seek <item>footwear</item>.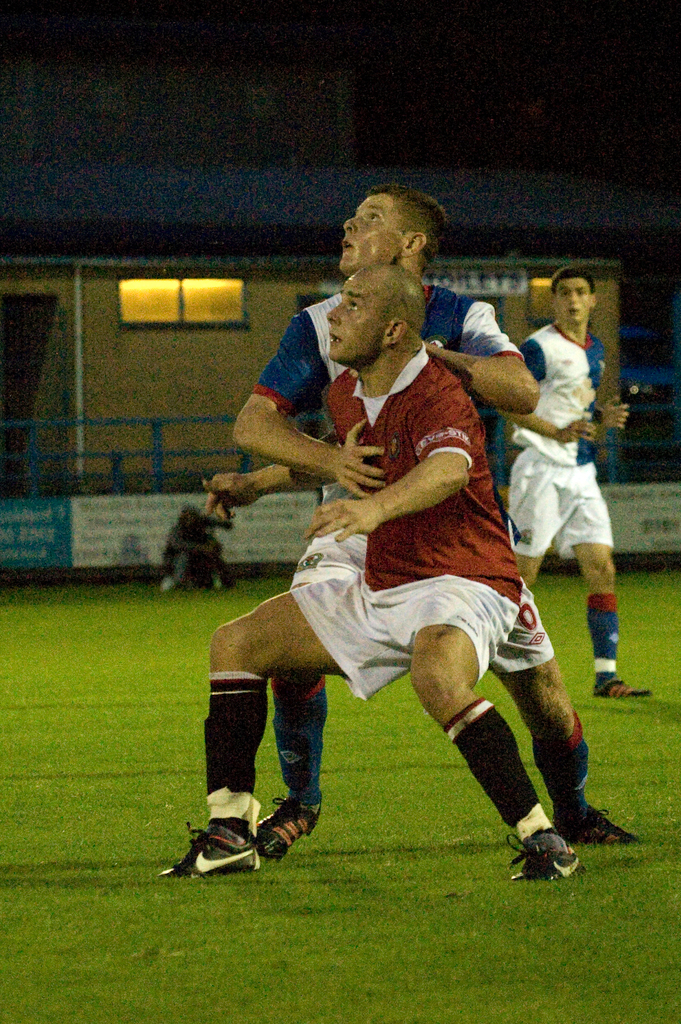
<box>171,818,284,876</box>.
